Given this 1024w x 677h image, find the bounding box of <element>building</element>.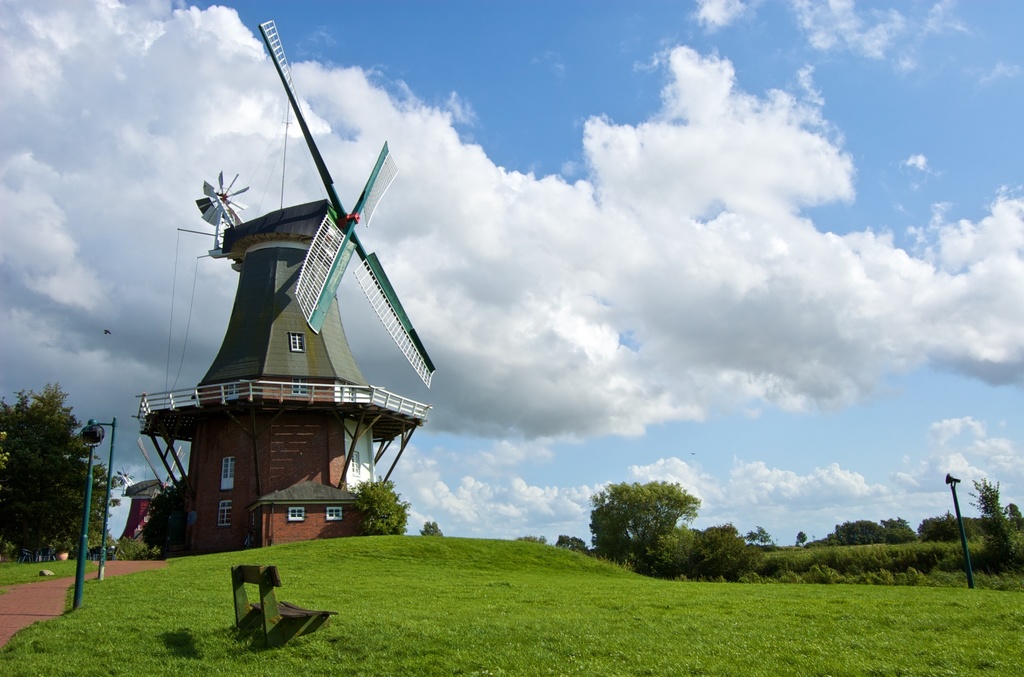
(142,17,436,552).
